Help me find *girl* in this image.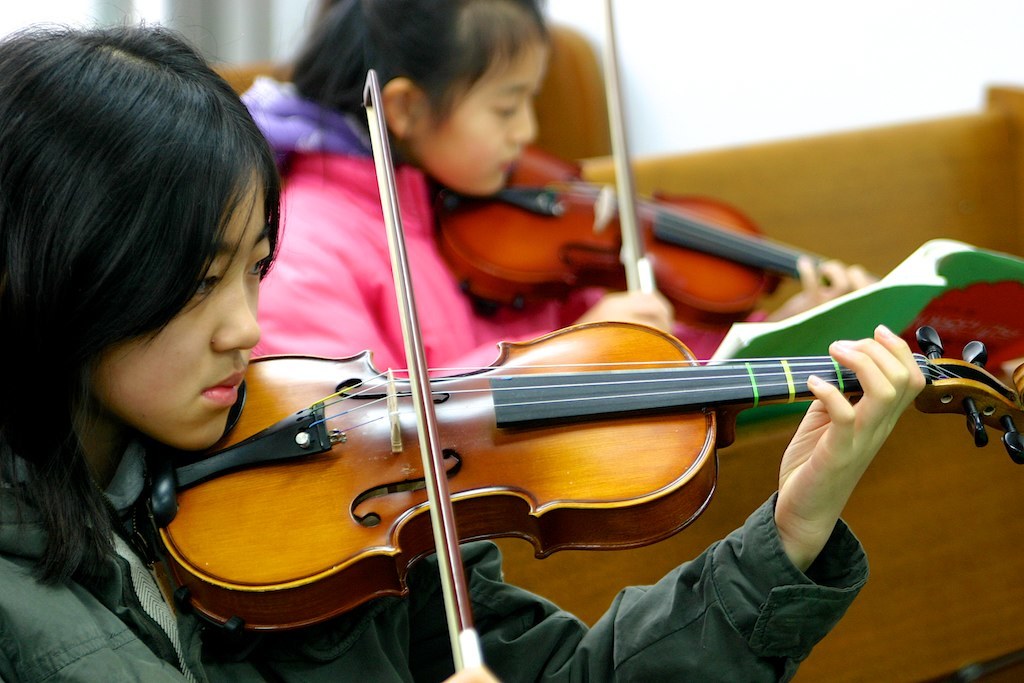
Found it: {"left": 0, "top": 13, "right": 927, "bottom": 682}.
